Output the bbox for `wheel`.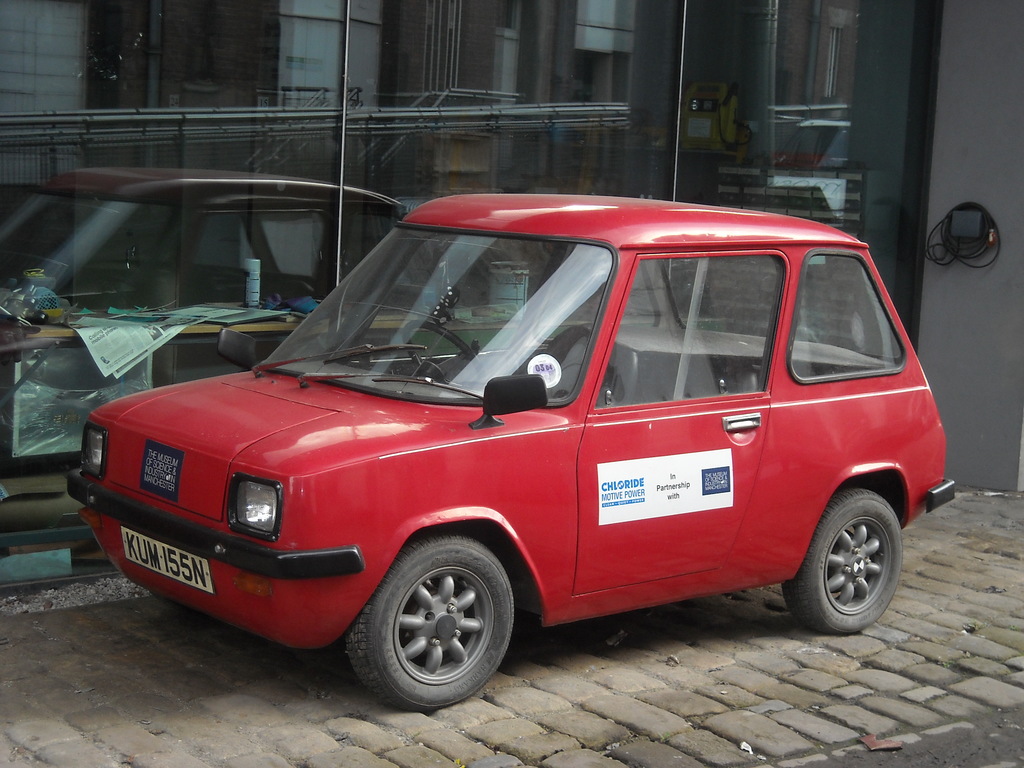
rect(779, 486, 904, 634).
